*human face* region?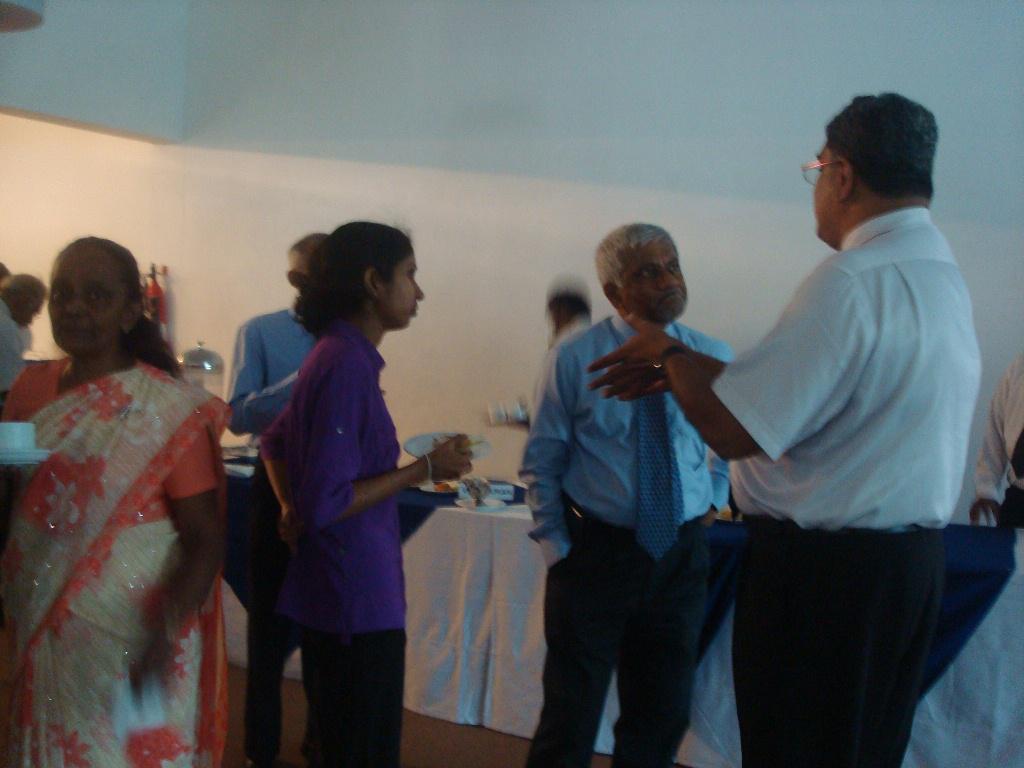
bbox=(51, 247, 128, 355)
